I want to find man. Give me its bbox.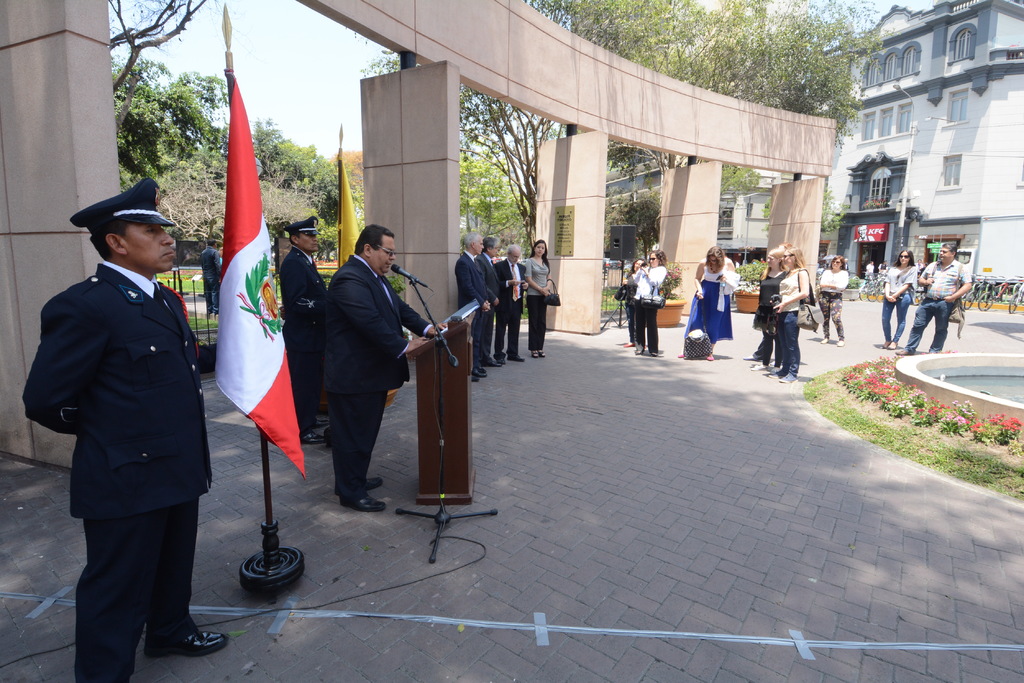
bbox=(275, 213, 328, 441).
